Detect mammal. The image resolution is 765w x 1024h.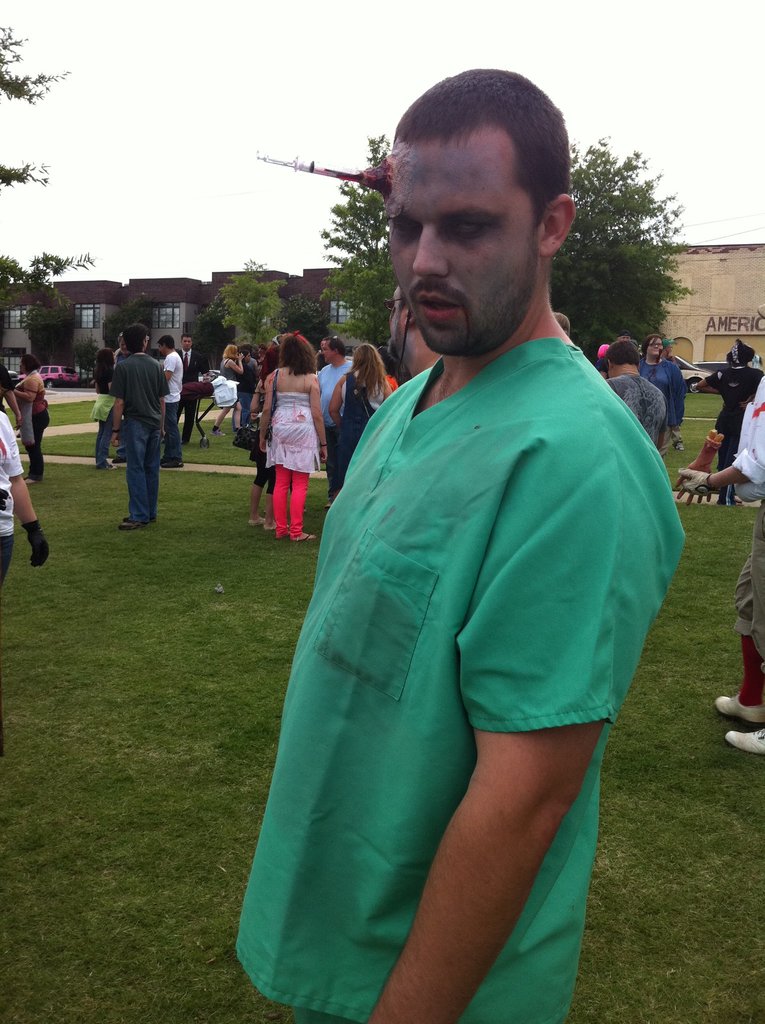
l=13, t=355, r=49, b=483.
